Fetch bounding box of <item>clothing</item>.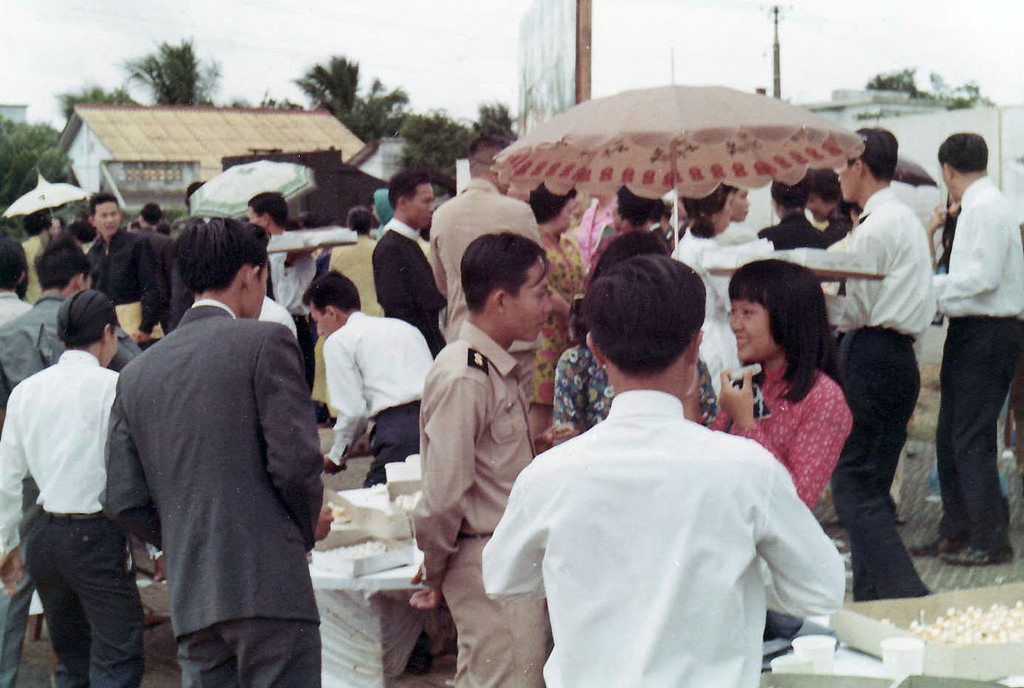
Bbox: [x1=0, y1=290, x2=141, y2=416].
